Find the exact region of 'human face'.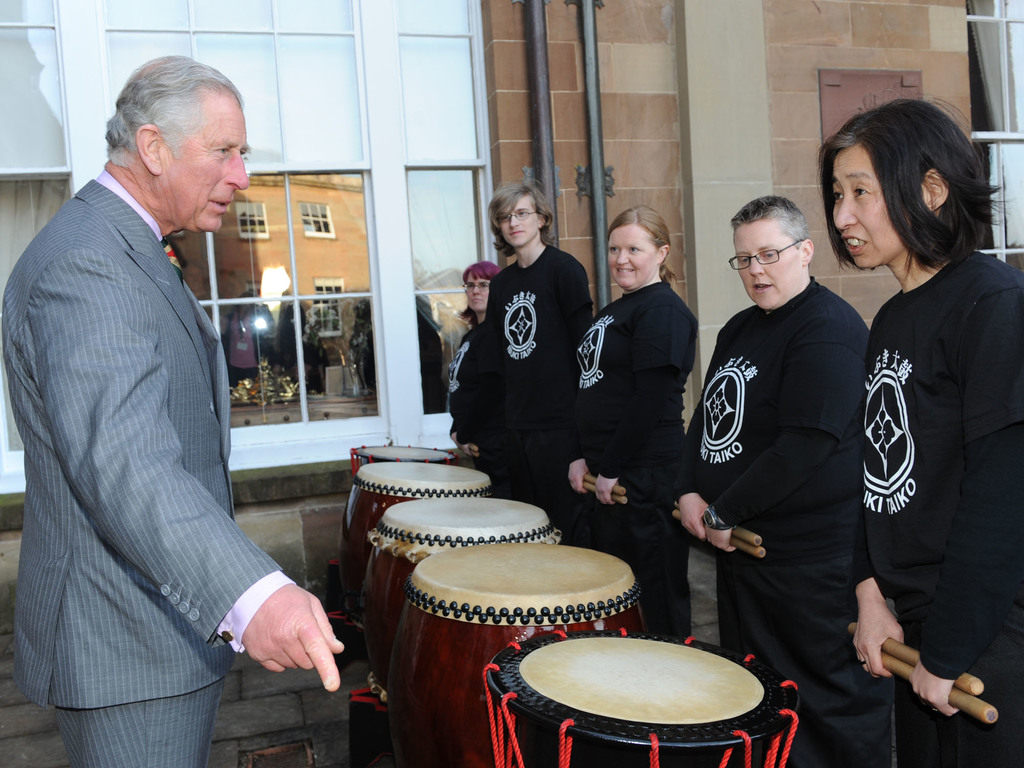
Exact region: [737, 214, 794, 301].
